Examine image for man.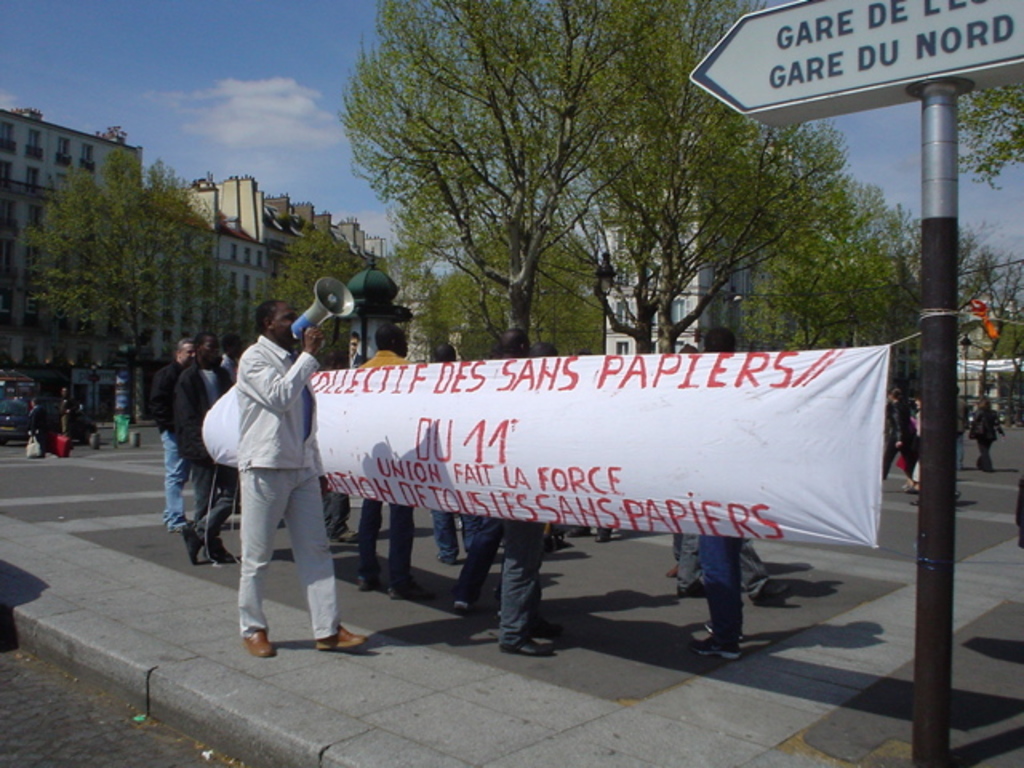
Examination result: box=[448, 325, 558, 654].
